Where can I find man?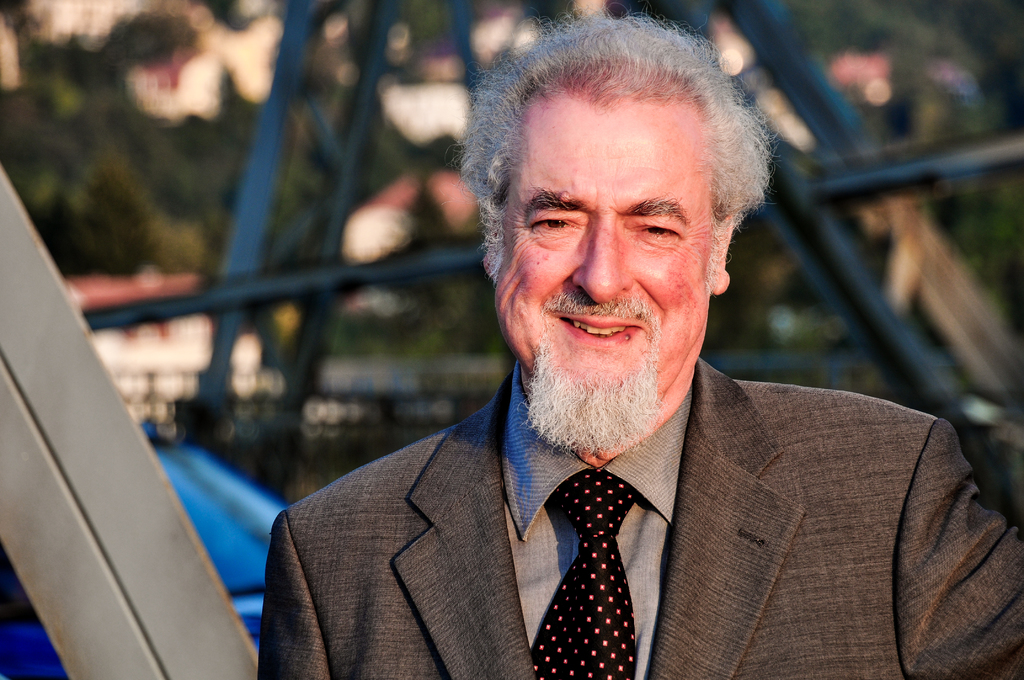
You can find it at <box>234,58,1023,679</box>.
